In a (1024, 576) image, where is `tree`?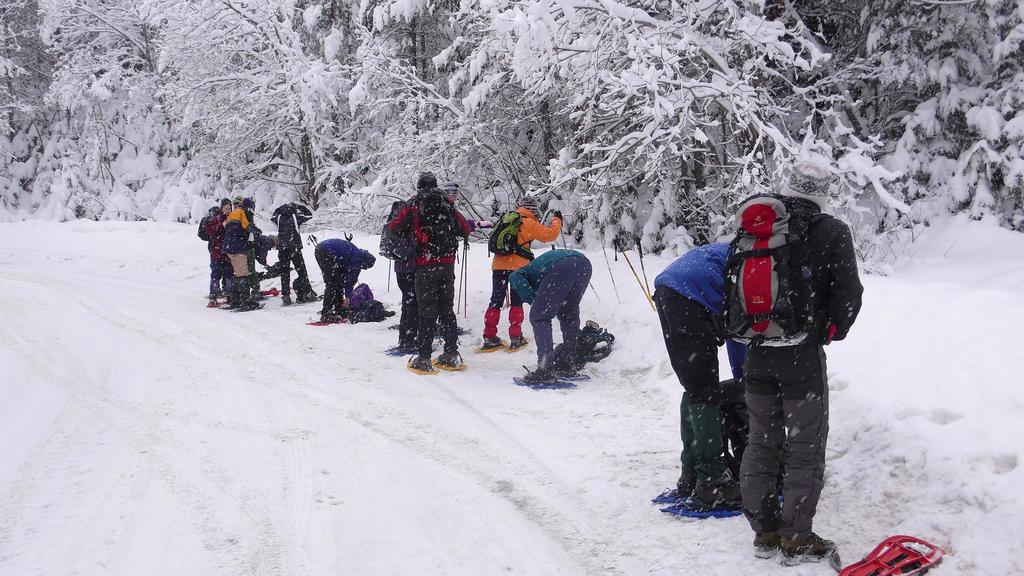
[854,0,1023,236].
